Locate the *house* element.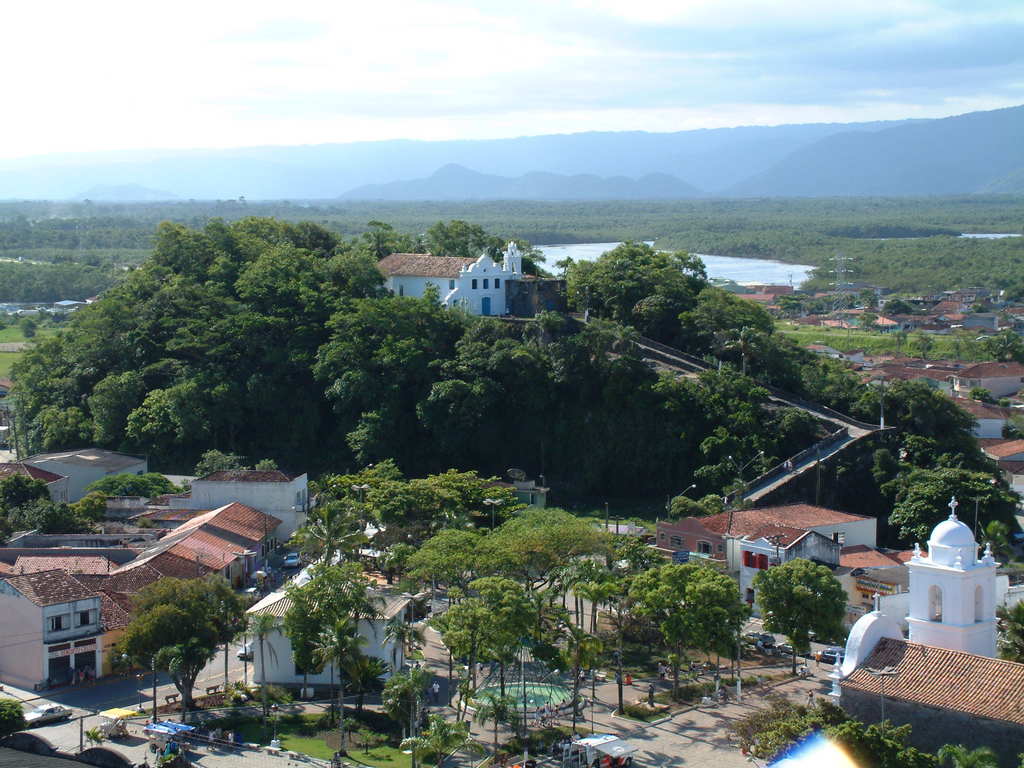
Element bbox: x1=856, y1=356, x2=955, y2=392.
